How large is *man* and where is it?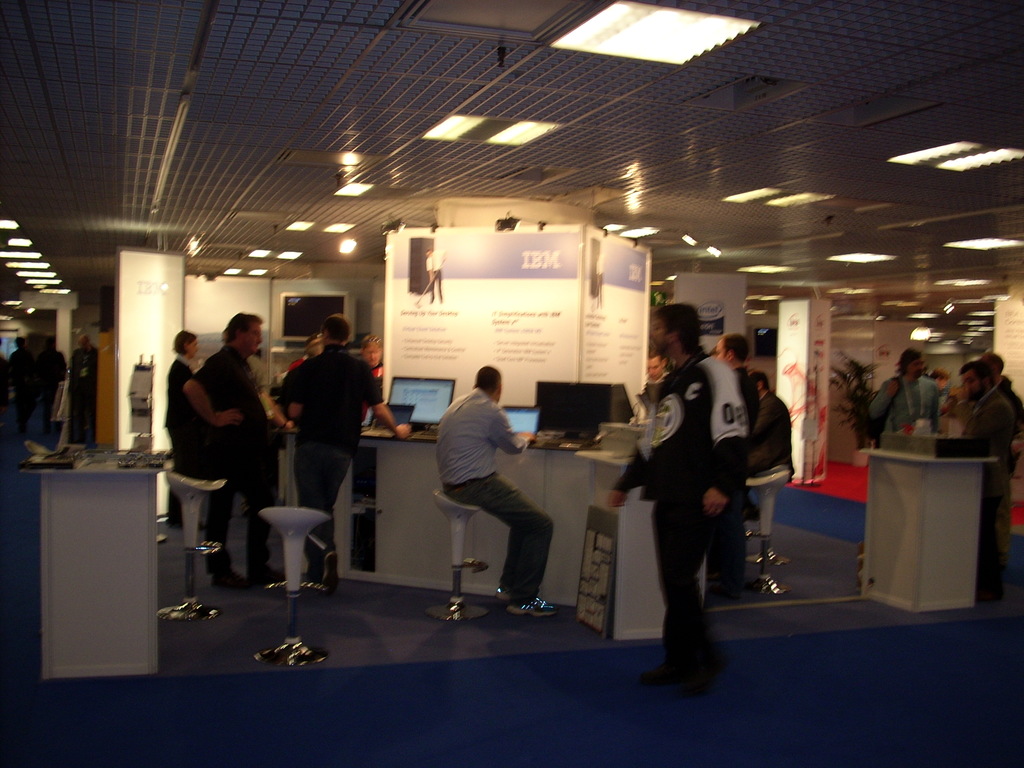
Bounding box: bbox(719, 331, 762, 593).
